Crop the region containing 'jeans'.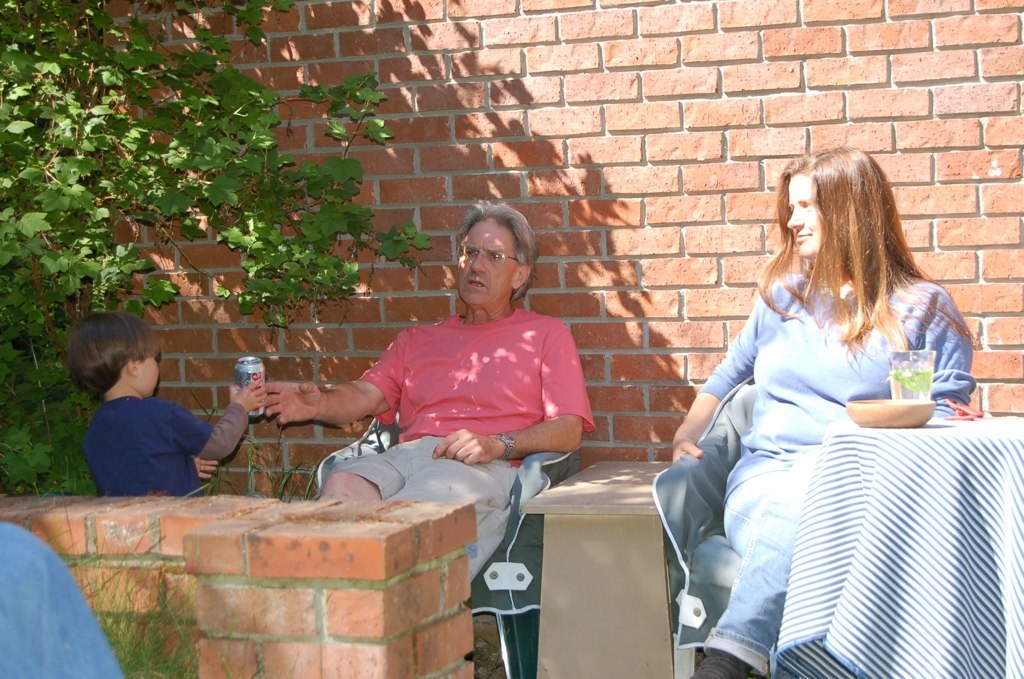
Crop region: <region>672, 443, 827, 678</region>.
